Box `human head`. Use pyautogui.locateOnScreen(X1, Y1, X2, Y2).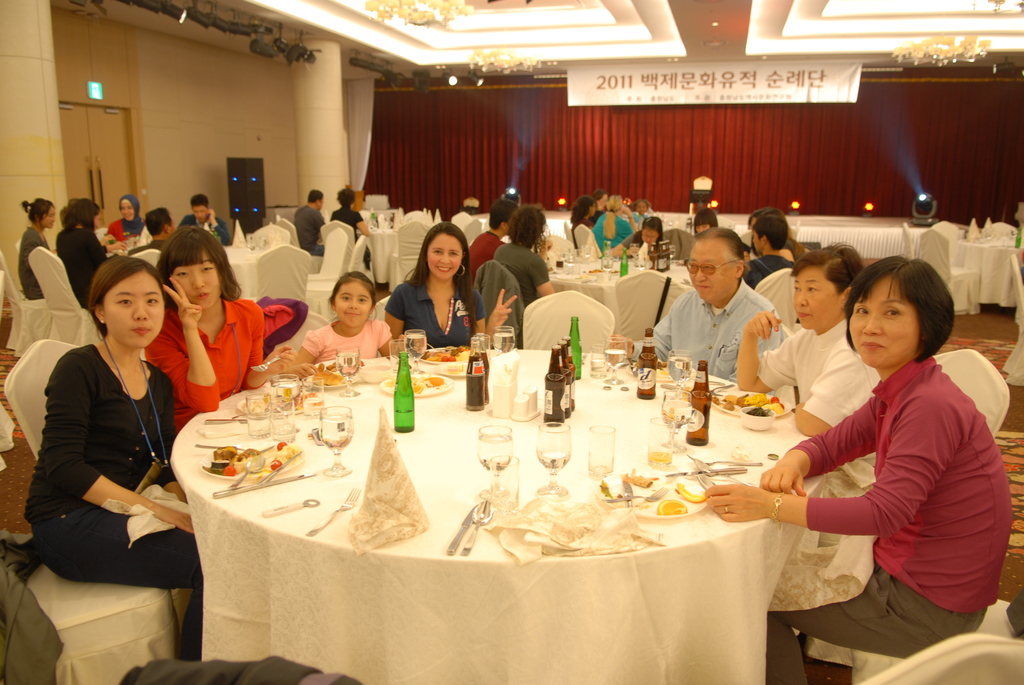
pyautogui.locateOnScreen(120, 194, 139, 223).
